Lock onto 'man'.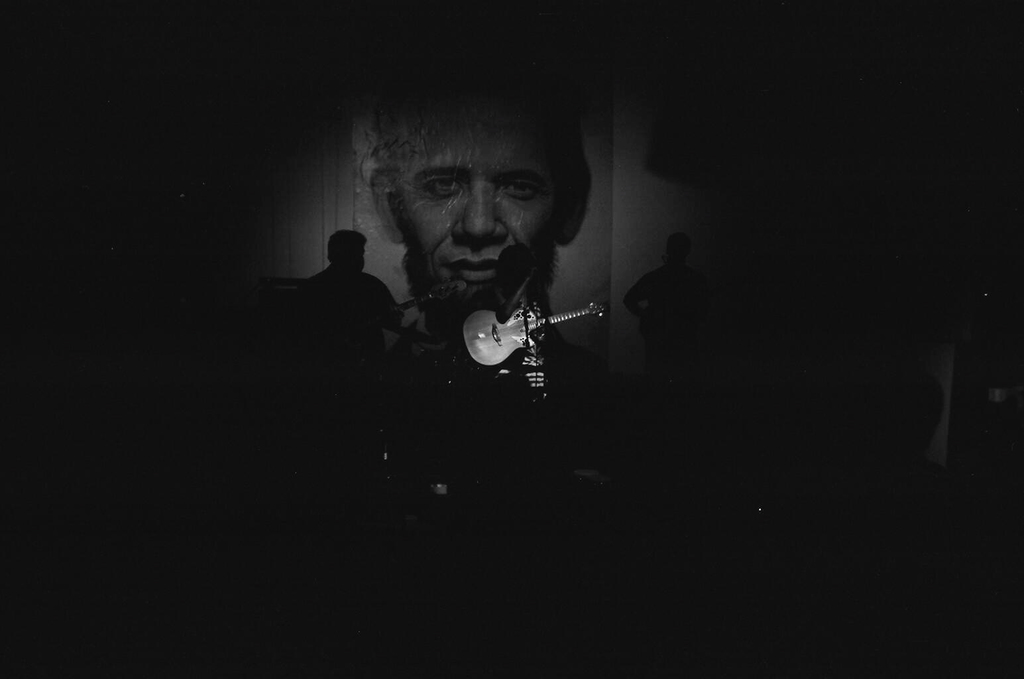
Locked: <box>312,229,413,320</box>.
